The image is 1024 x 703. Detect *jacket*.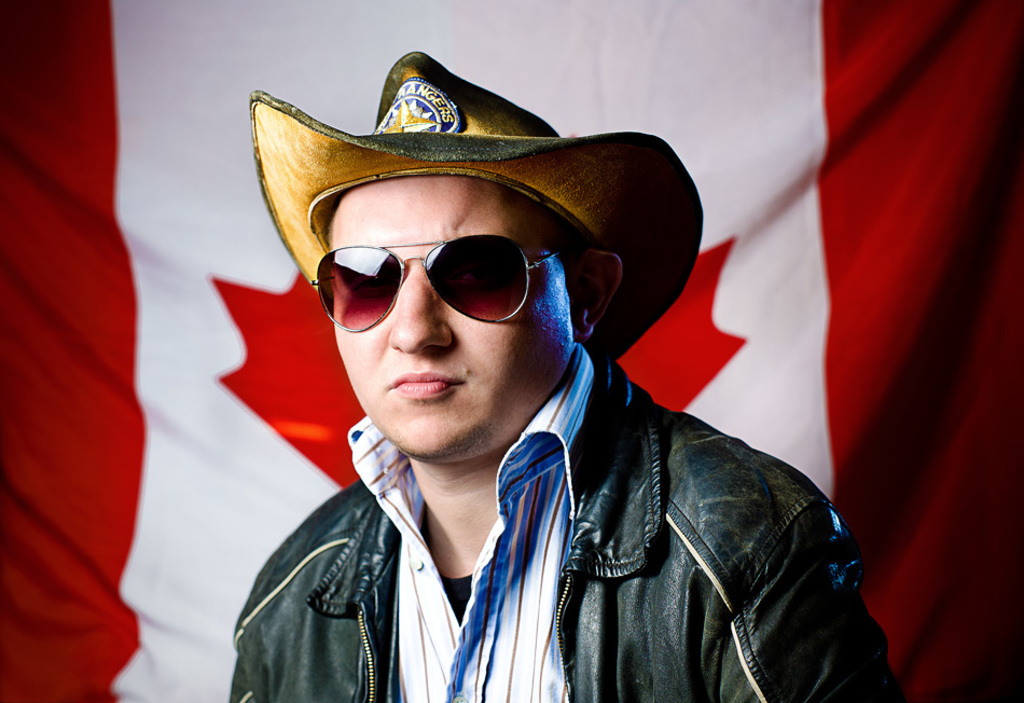
Detection: [x1=220, y1=375, x2=877, y2=700].
